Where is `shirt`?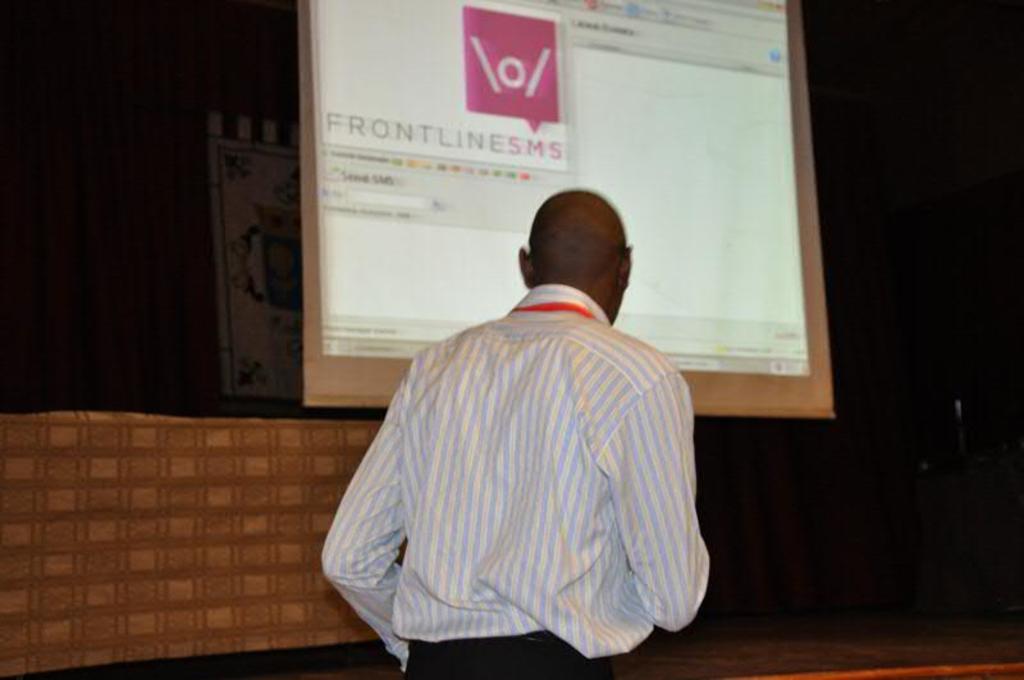
[319,282,709,675].
